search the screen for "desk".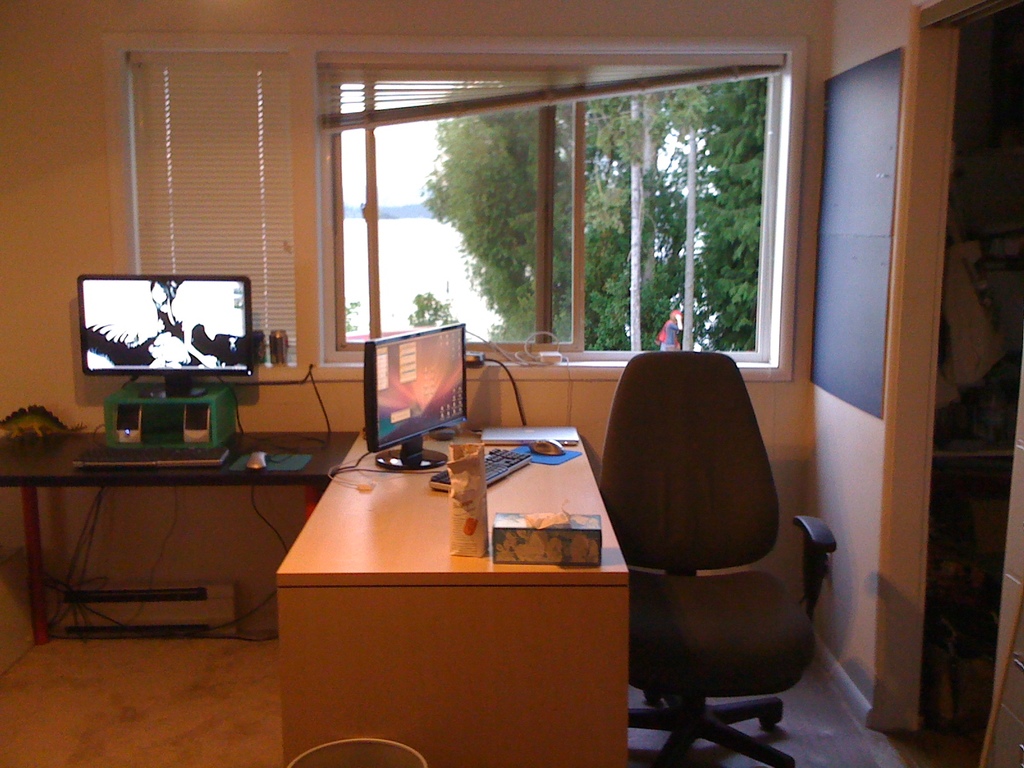
Found at bbox(264, 376, 664, 744).
